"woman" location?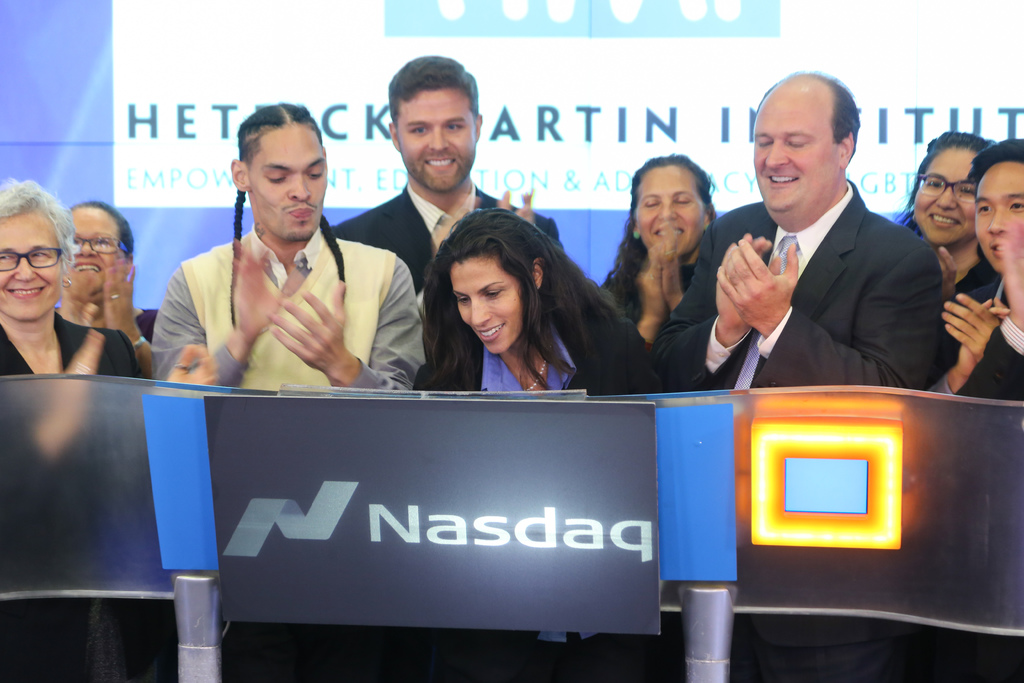
600 145 723 370
